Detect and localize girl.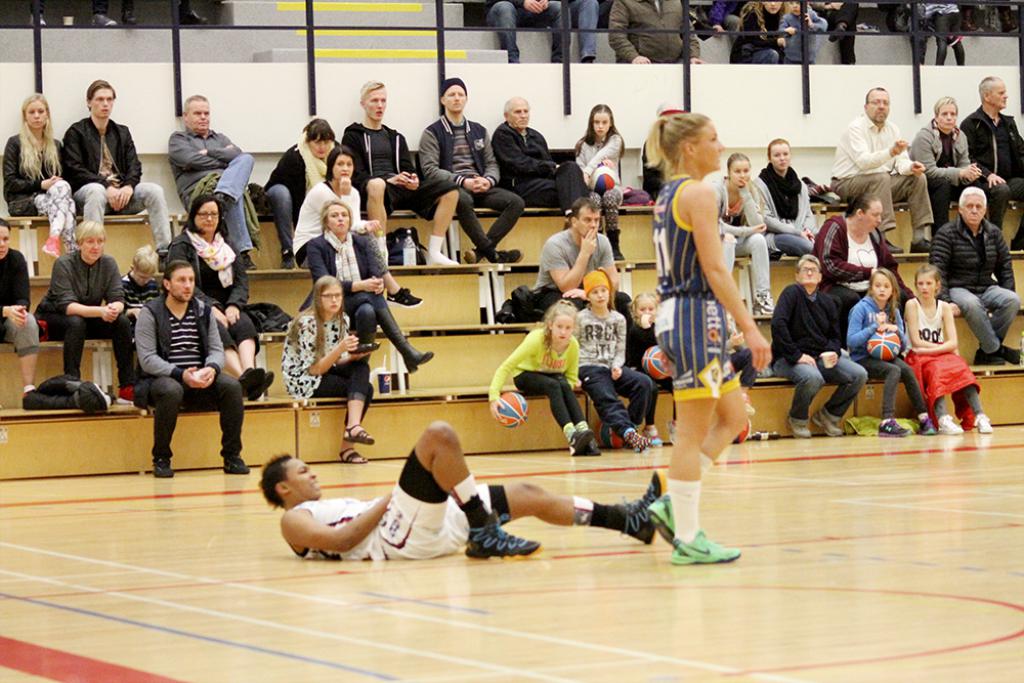
Localized at 904:265:993:435.
